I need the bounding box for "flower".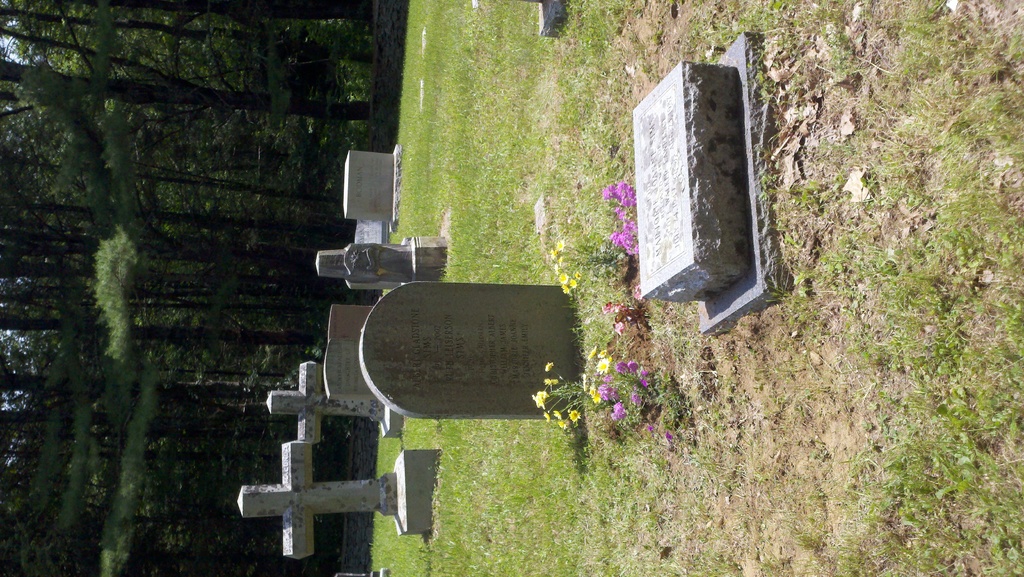
Here it is: region(552, 377, 558, 386).
